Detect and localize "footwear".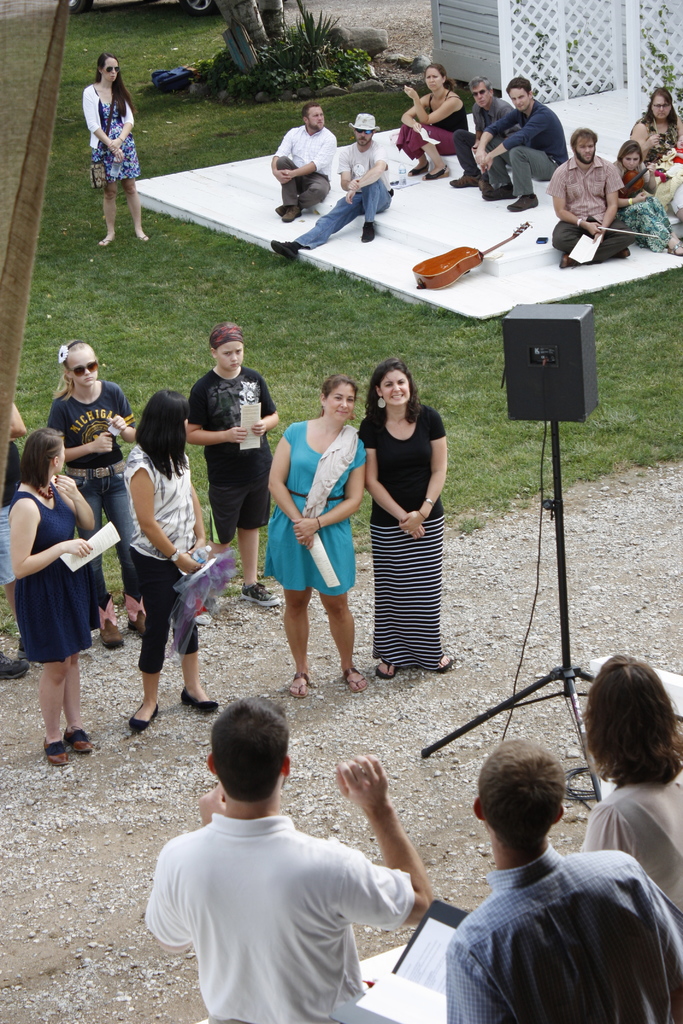
Localized at box(349, 216, 378, 241).
